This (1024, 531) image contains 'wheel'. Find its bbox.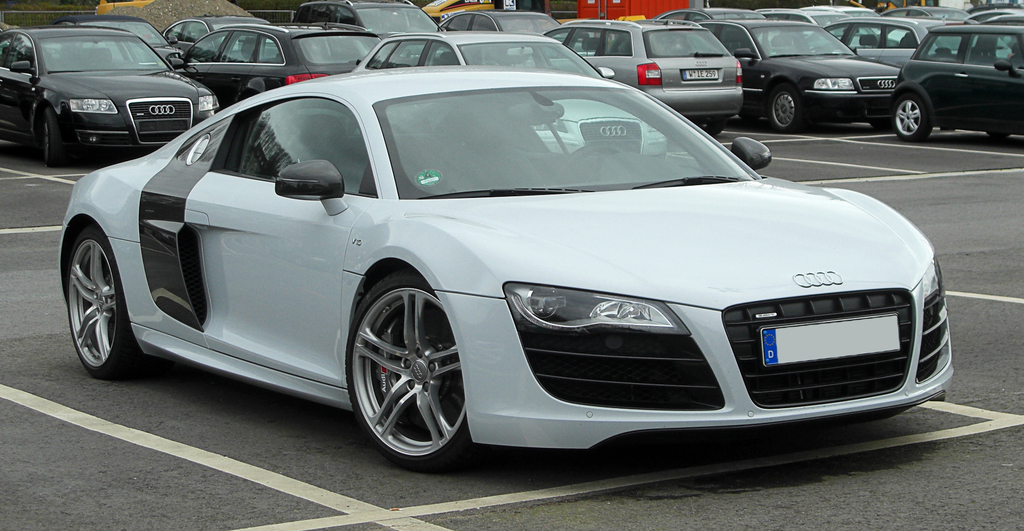
[65, 227, 142, 380].
